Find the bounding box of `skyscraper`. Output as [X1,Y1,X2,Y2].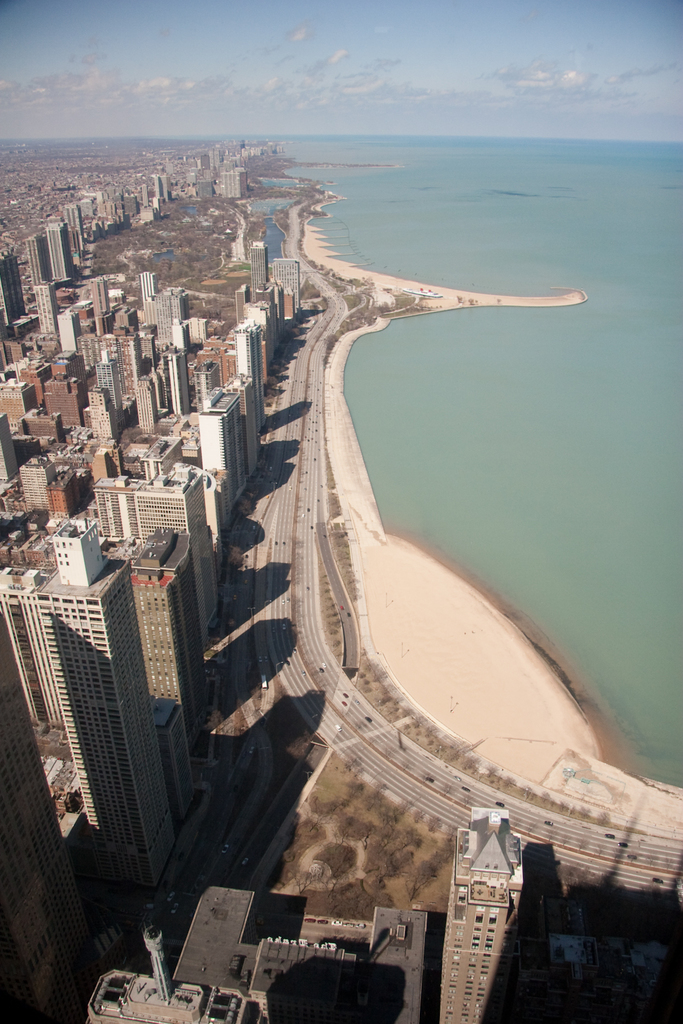
[248,234,267,297].
